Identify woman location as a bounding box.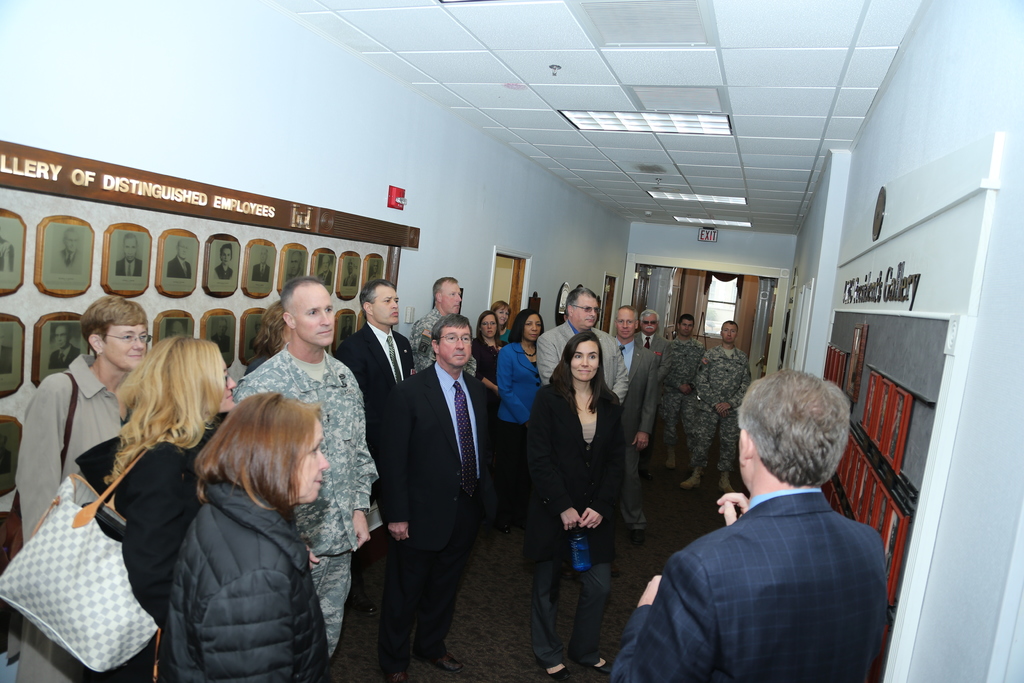
<bbox>241, 294, 285, 384</bbox>.
